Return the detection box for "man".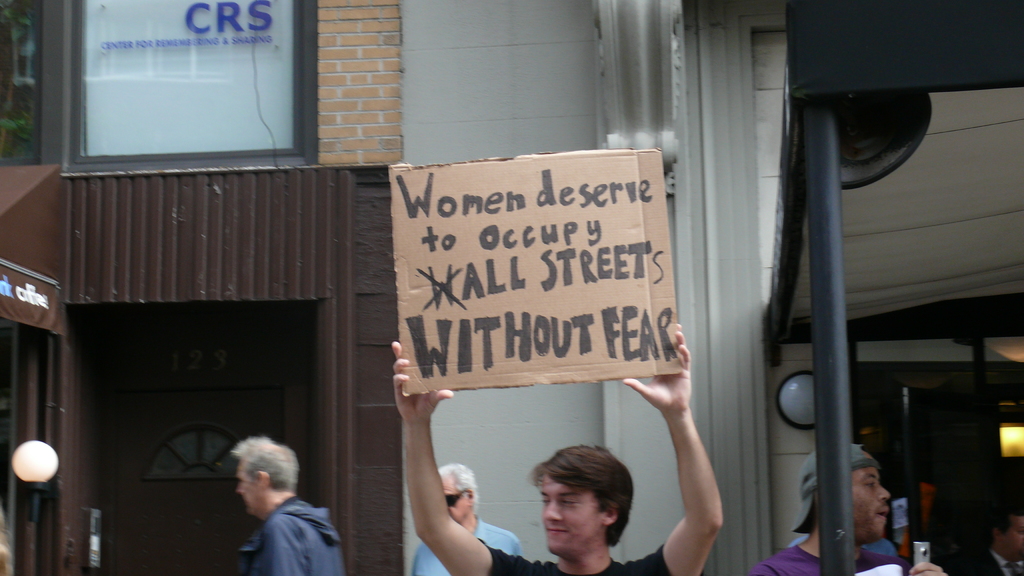
crop(394, 316, 722, 575).
